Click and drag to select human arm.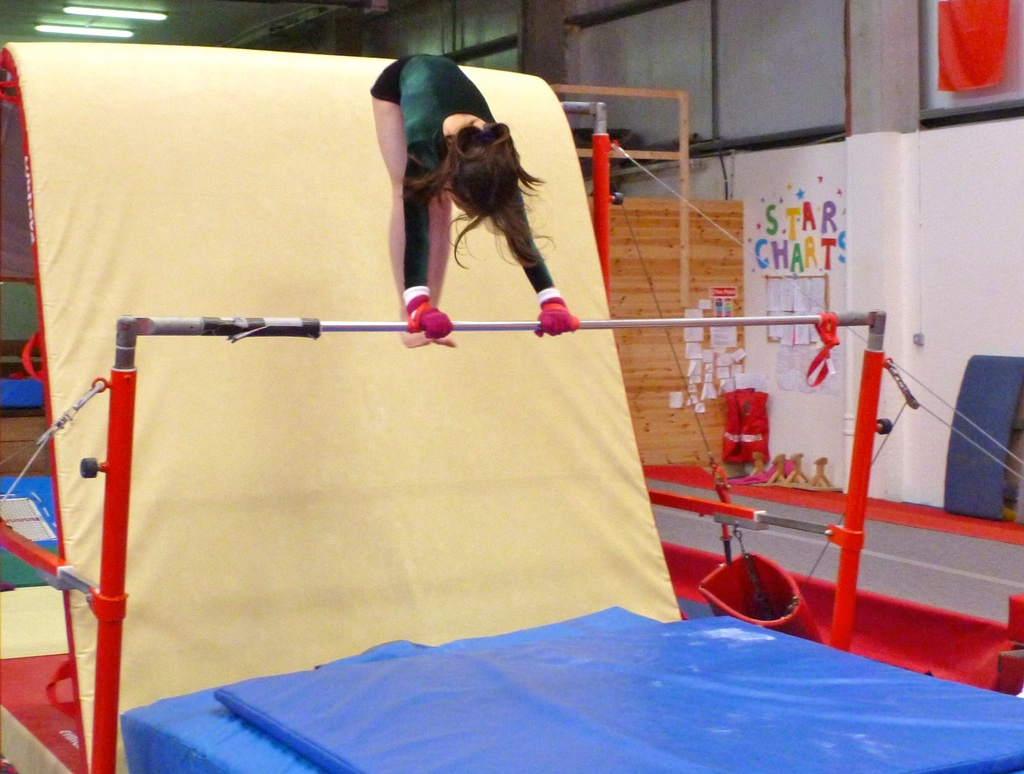
Selection: locate(520, 189, 583, 338).
